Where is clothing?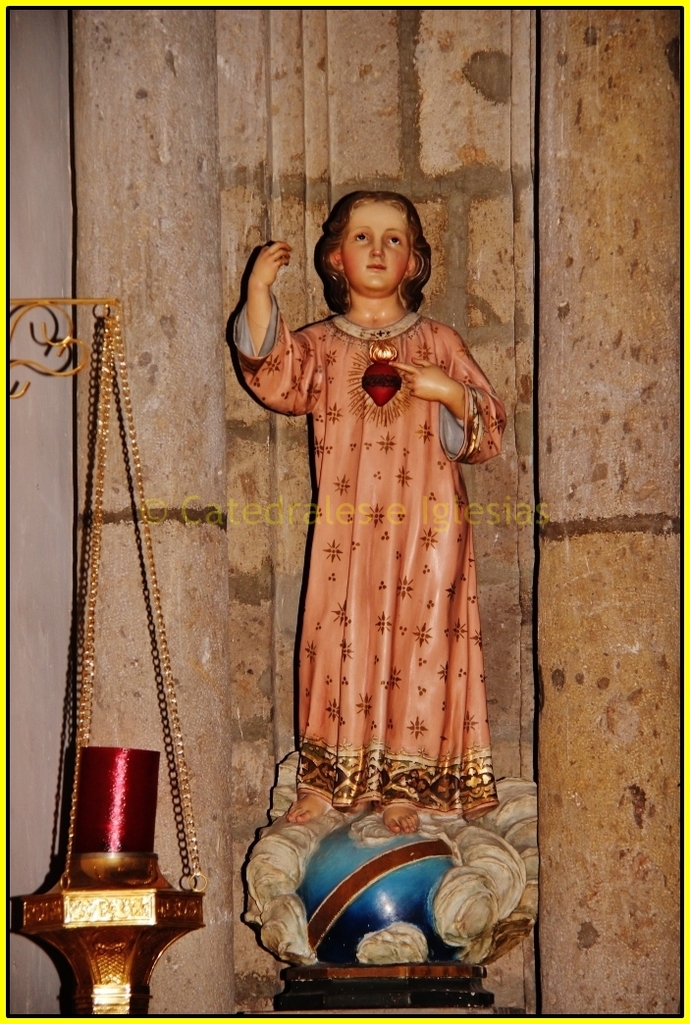
225 287 510 815.
